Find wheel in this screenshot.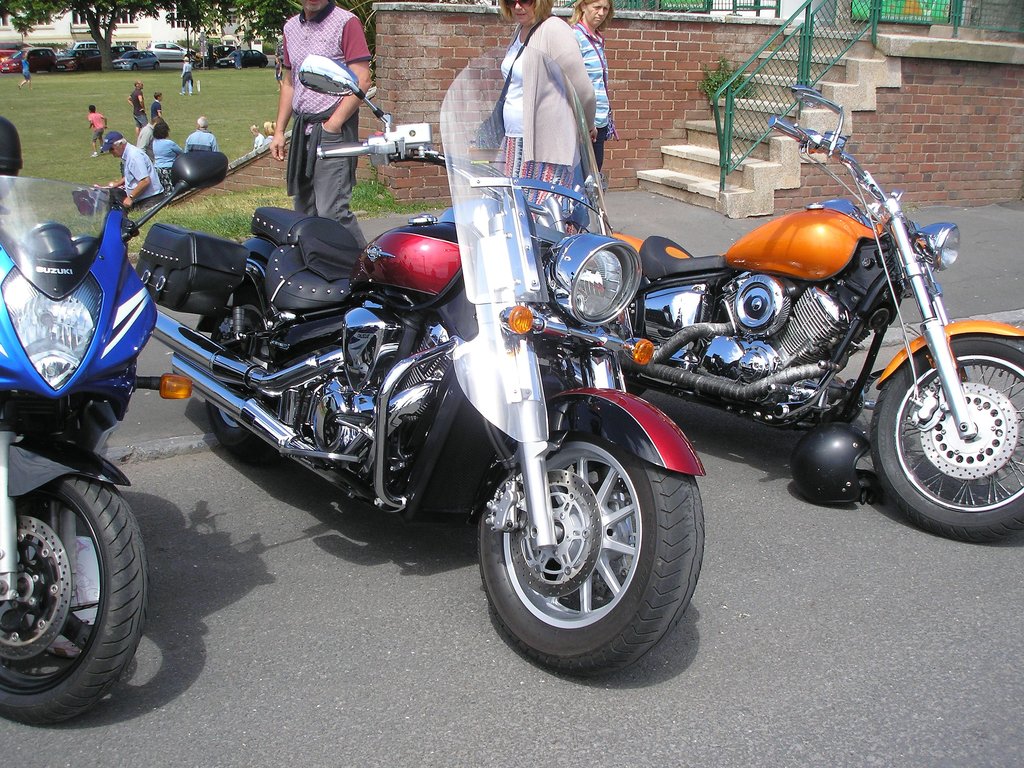
The bounding box for wheel is bbox=(0, 472, 150, 729).
